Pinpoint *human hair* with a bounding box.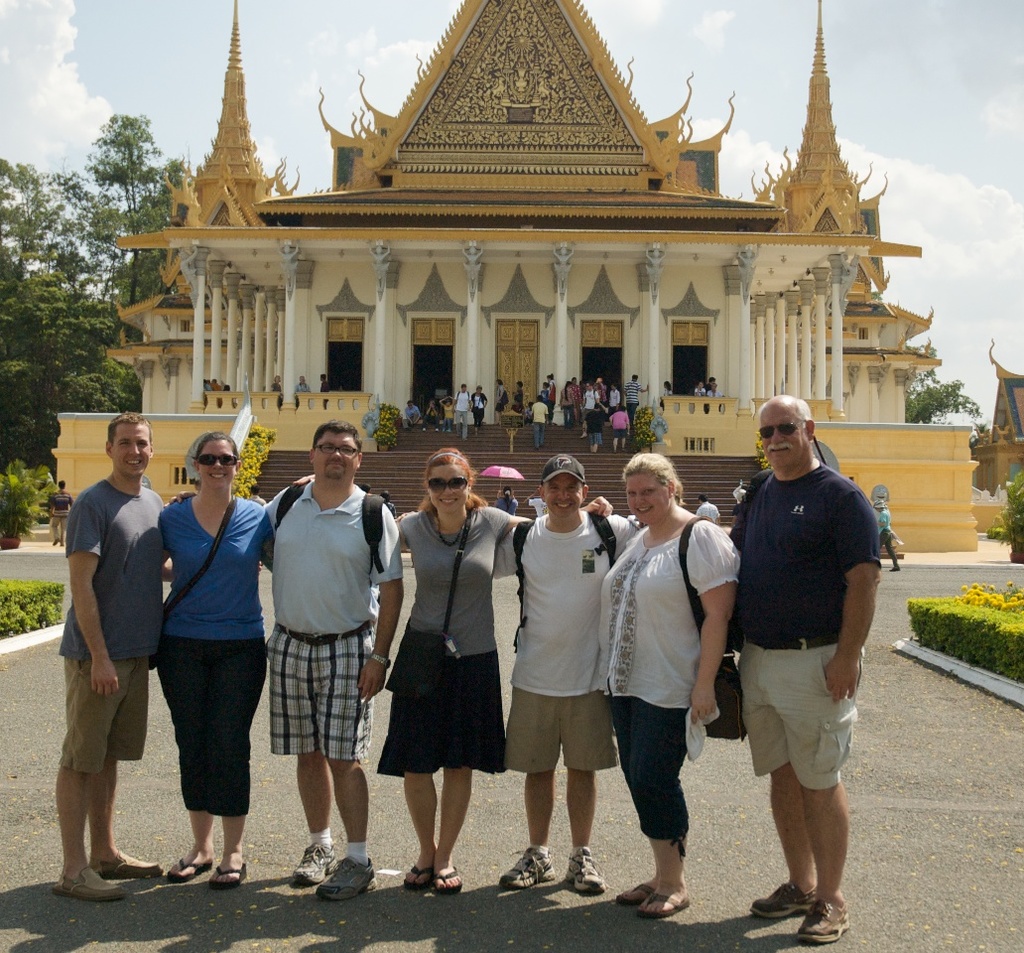
{"left": 381, "top": 489, "right": 389, "bottom": 502}.
